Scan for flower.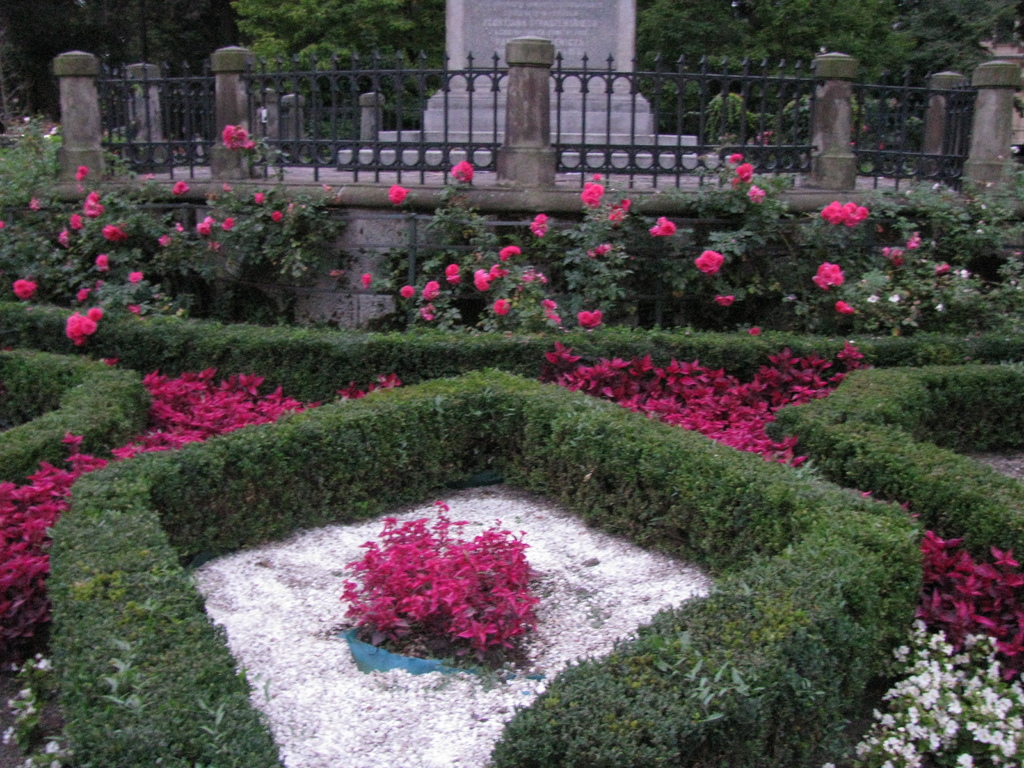
Scan result: [11,278,38,300].
